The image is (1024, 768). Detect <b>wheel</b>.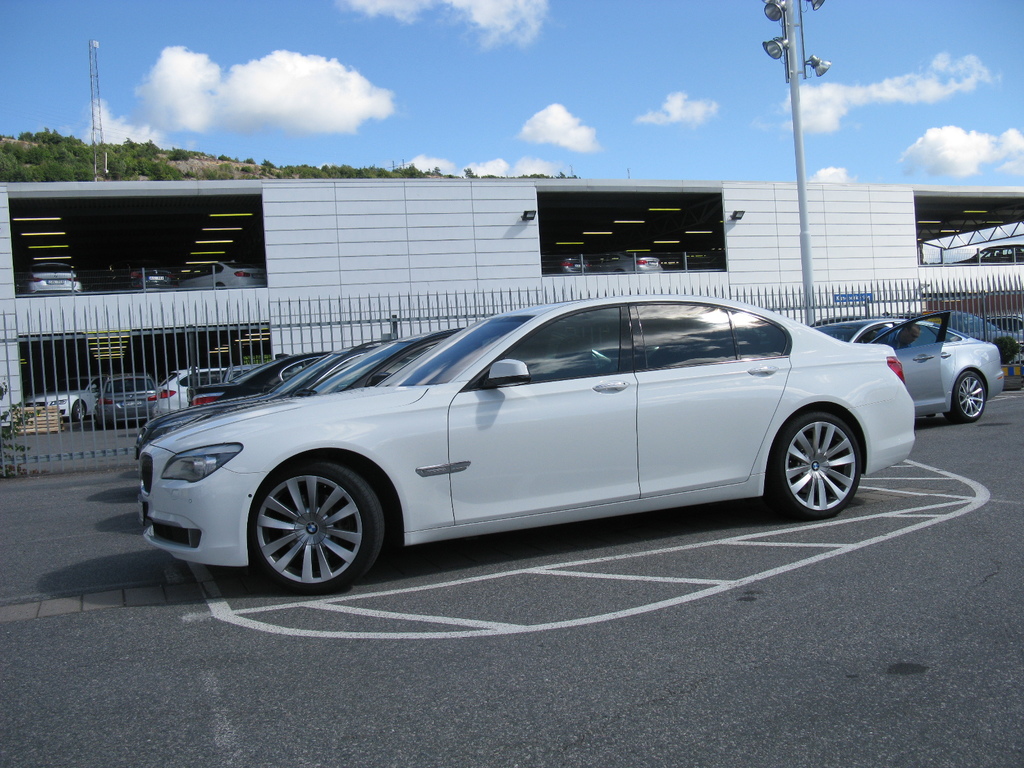
Detection: bbox(950, 371, 994, 425).
